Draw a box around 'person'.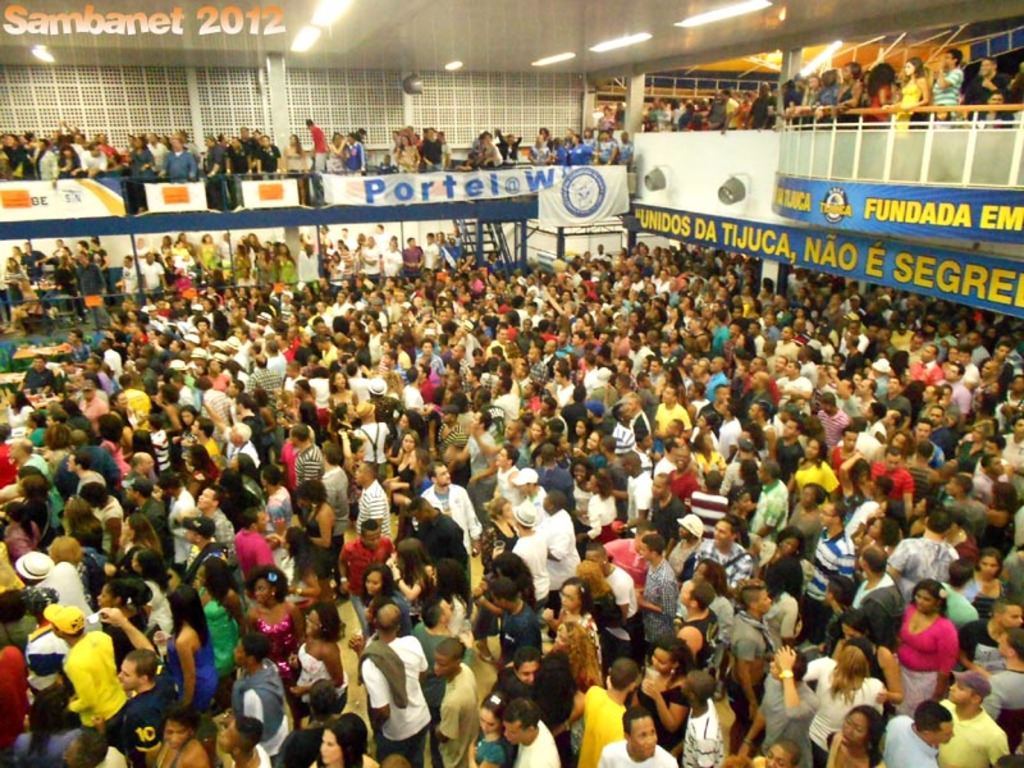
[x1=749, y1=739, x2=797, y2=767].
